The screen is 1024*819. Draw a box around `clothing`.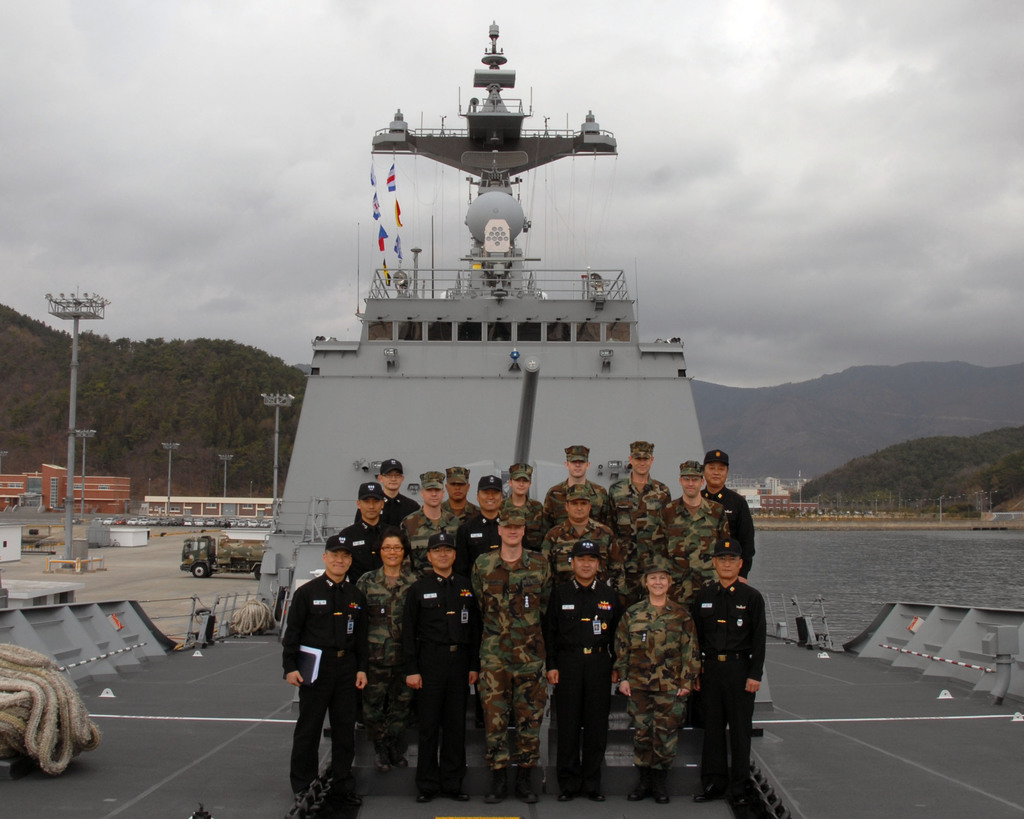
l=477, t=550, r=546, b=774.
